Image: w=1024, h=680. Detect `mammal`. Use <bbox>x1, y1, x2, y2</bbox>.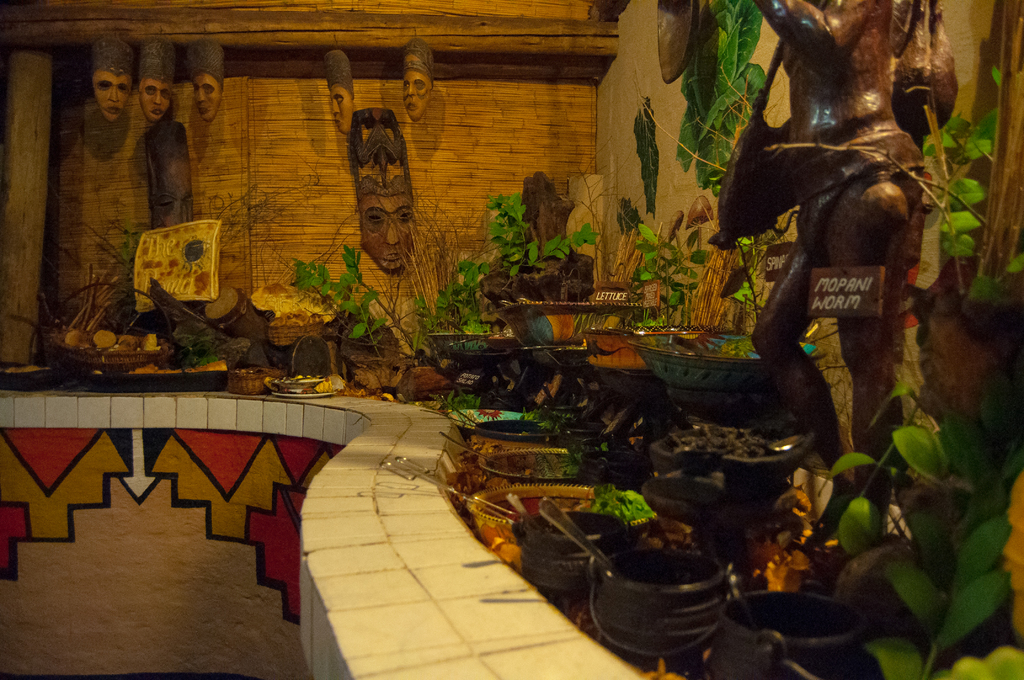
<bbox>139, 36, 182, 120</bbox>.
